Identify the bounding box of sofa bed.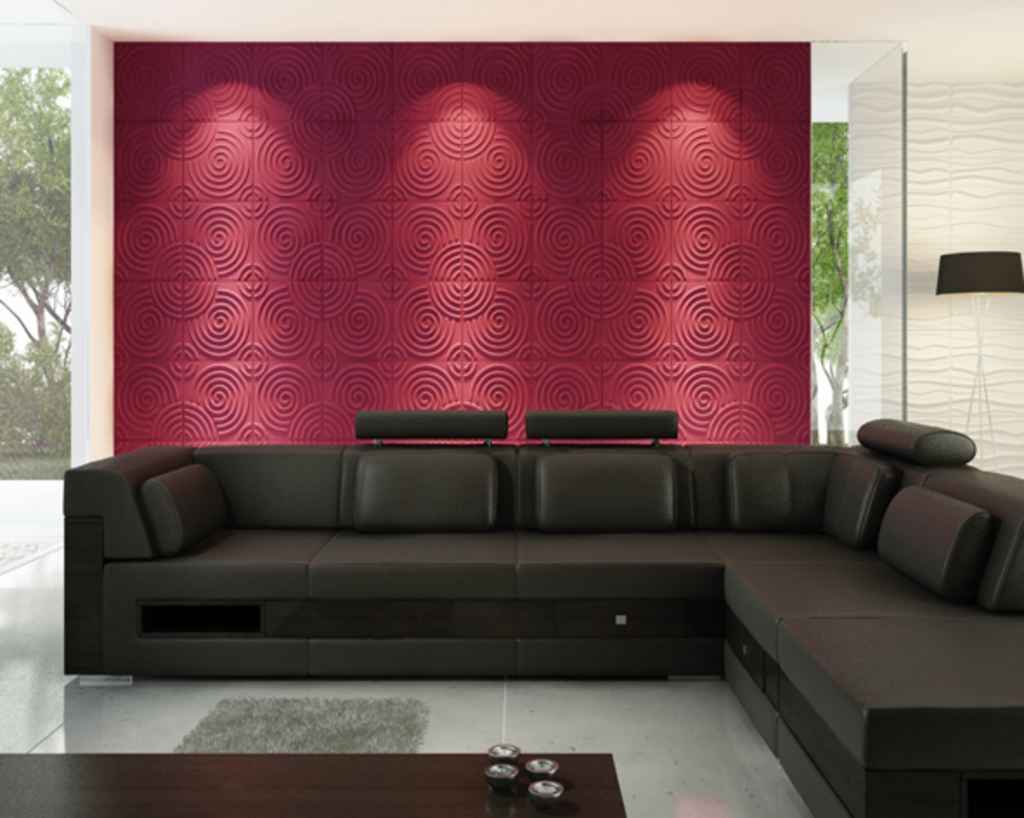
57,412,1022,752.
